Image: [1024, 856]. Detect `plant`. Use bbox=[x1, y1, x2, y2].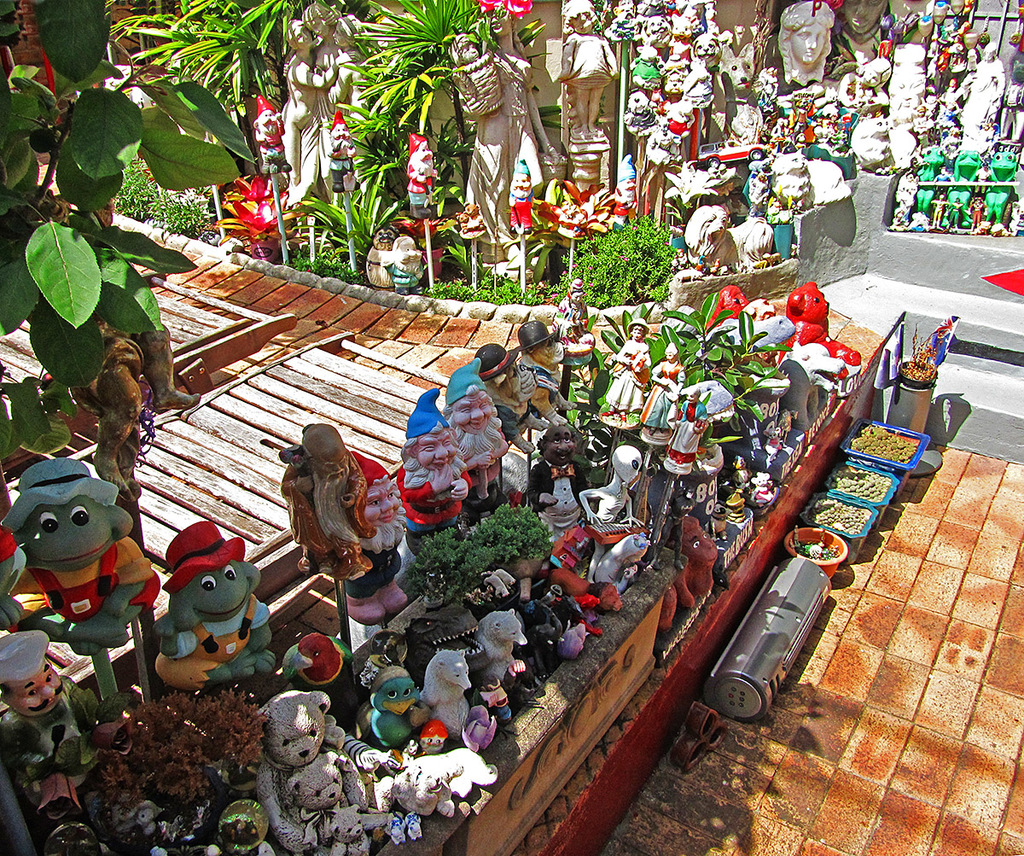
bbox=[120, 150, 219, 239].
